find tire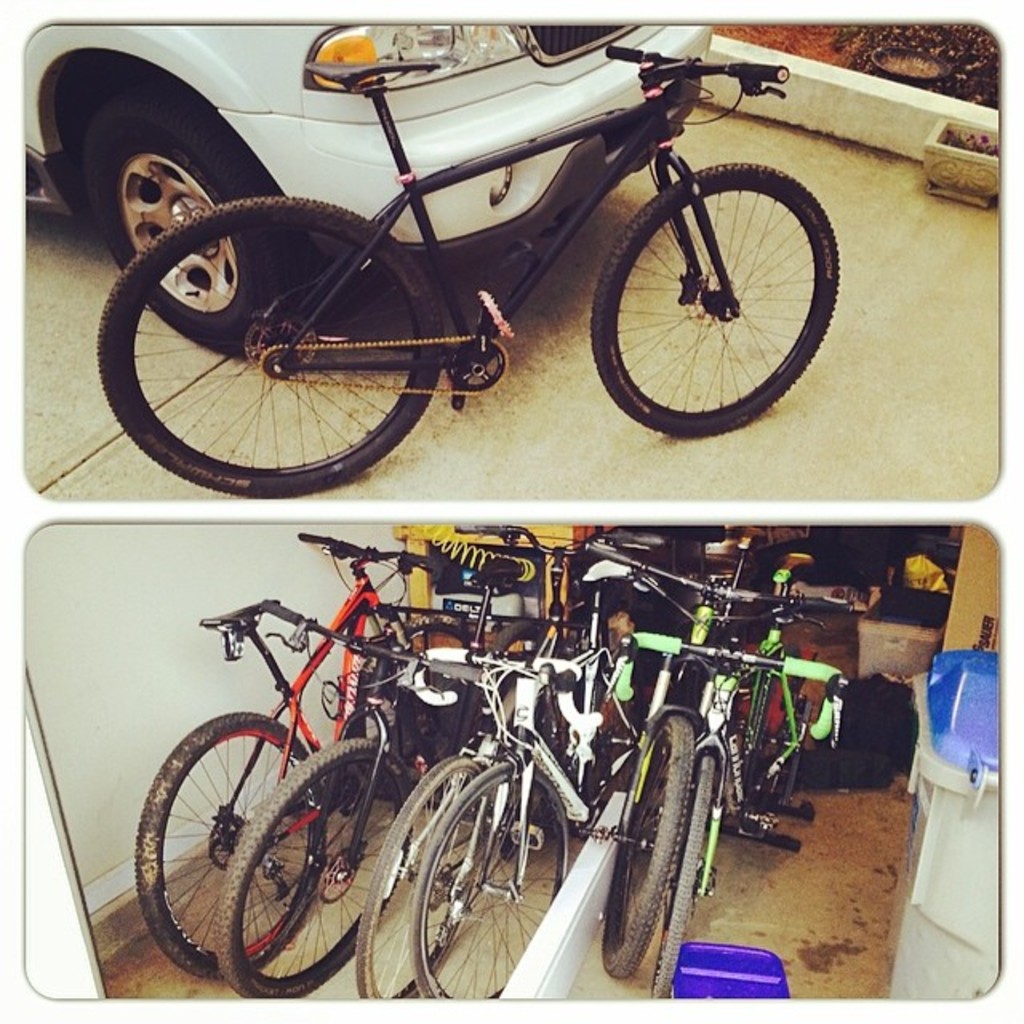
pyautogui.locateOnScreen(611, 714, 690, 984)
